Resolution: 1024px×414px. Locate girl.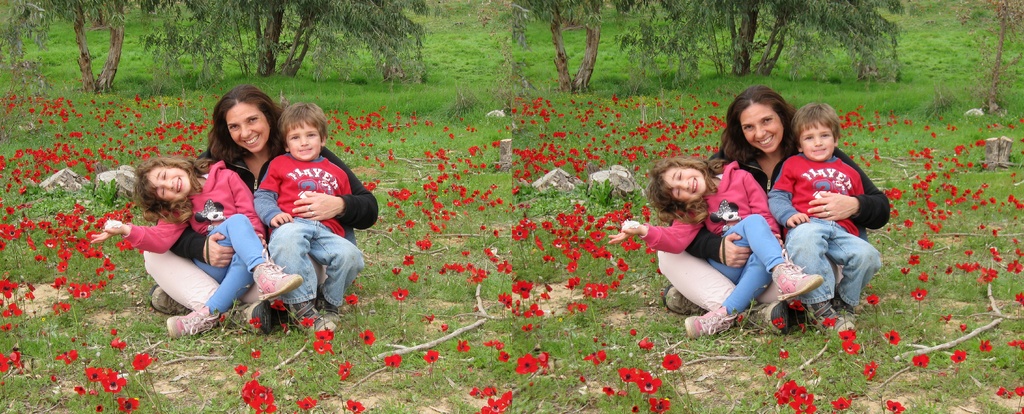
l=607, t=160, r=826, b=342.
